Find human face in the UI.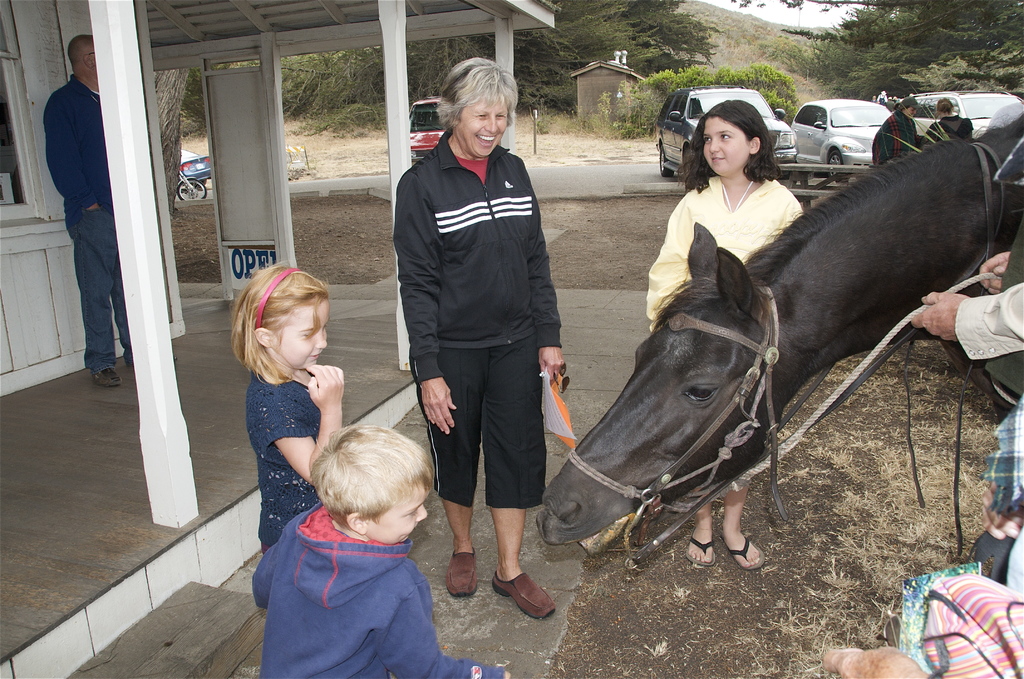
UI element at <box>273,303,329,368</box>.
